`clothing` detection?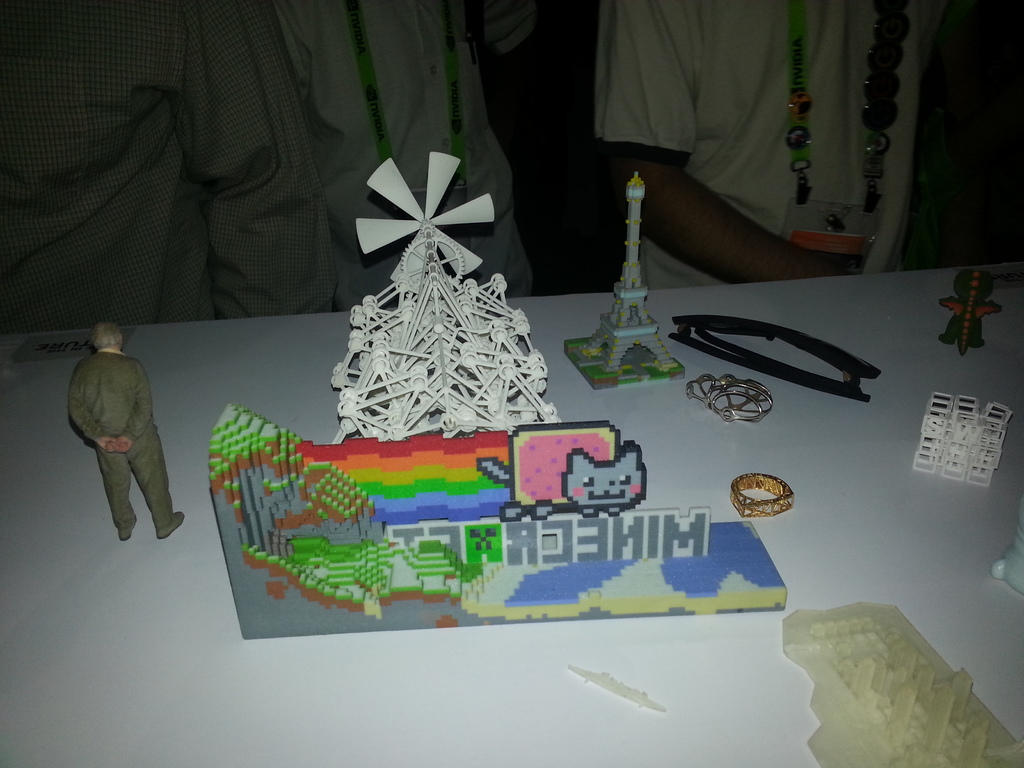
locate(271, 0, 536, 312)
